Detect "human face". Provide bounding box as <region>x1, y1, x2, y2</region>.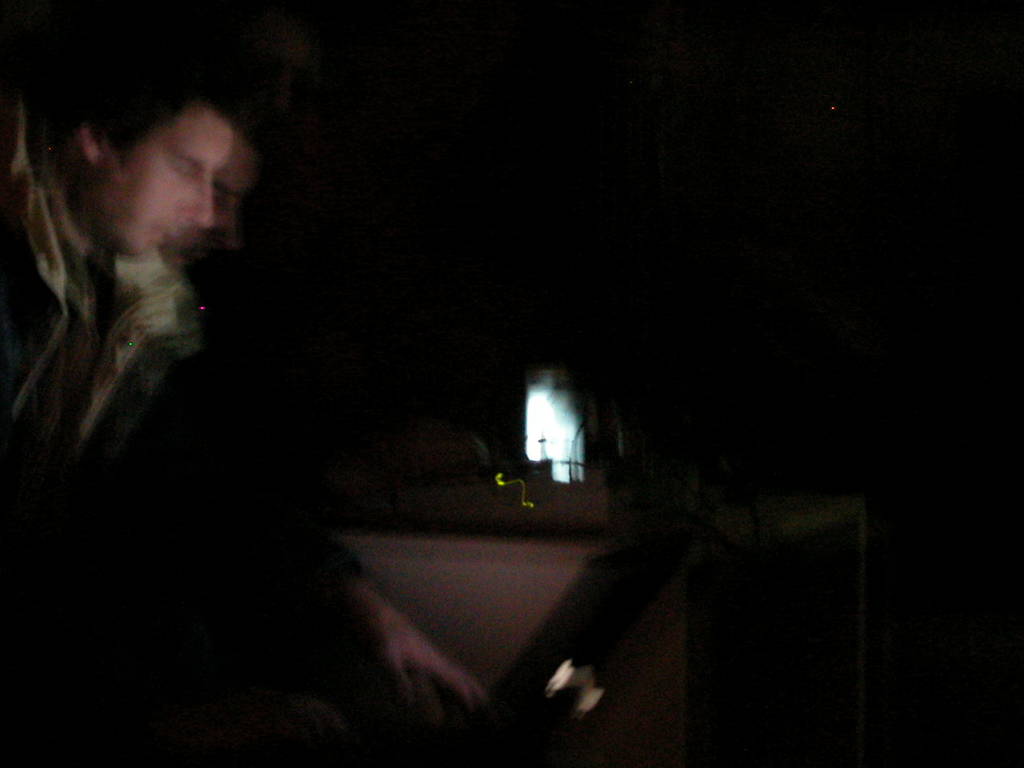
<region>90, 112, 238, 264</region>.
